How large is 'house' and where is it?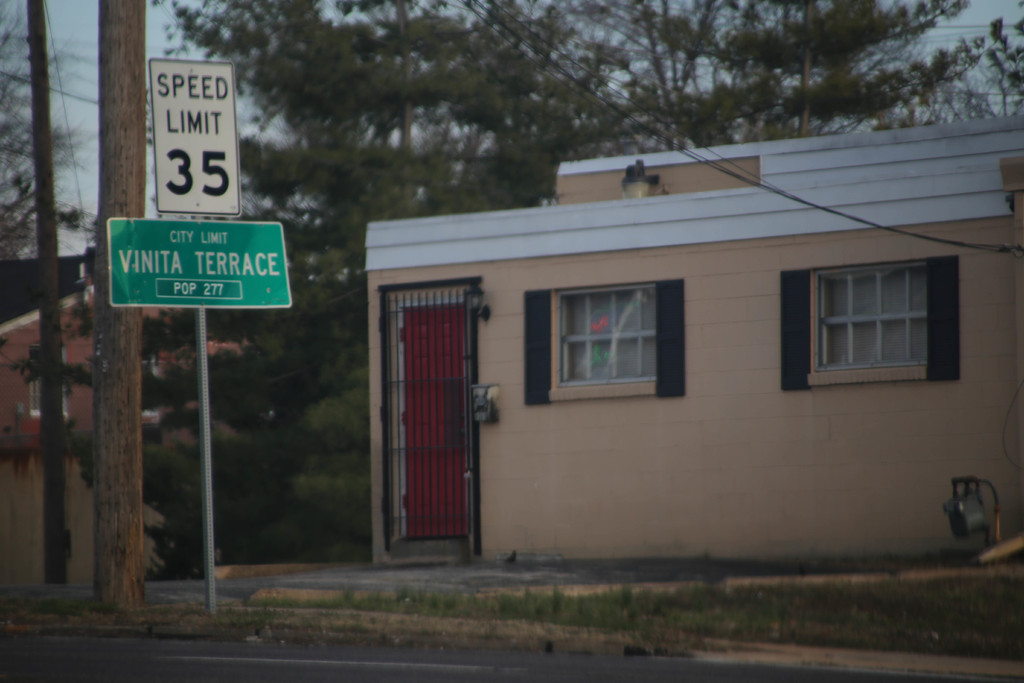
Bounding box: box=[0, 244, 283, 469].
